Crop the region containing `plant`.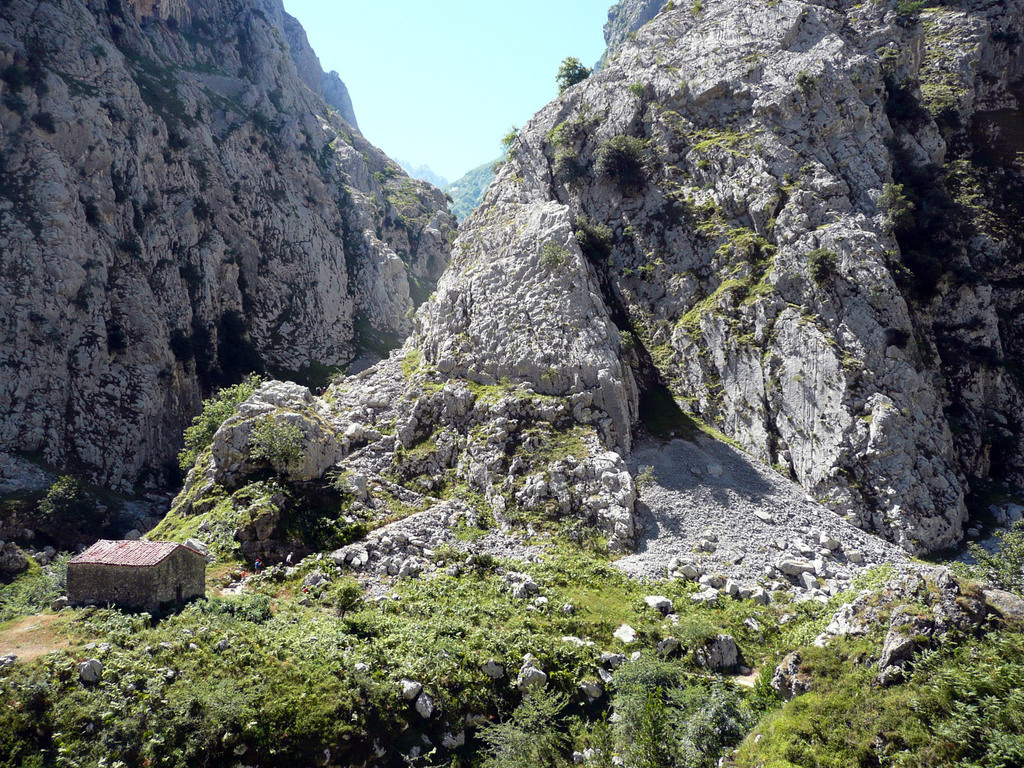
Crop region: Rect(641, 260, 655, 274).
